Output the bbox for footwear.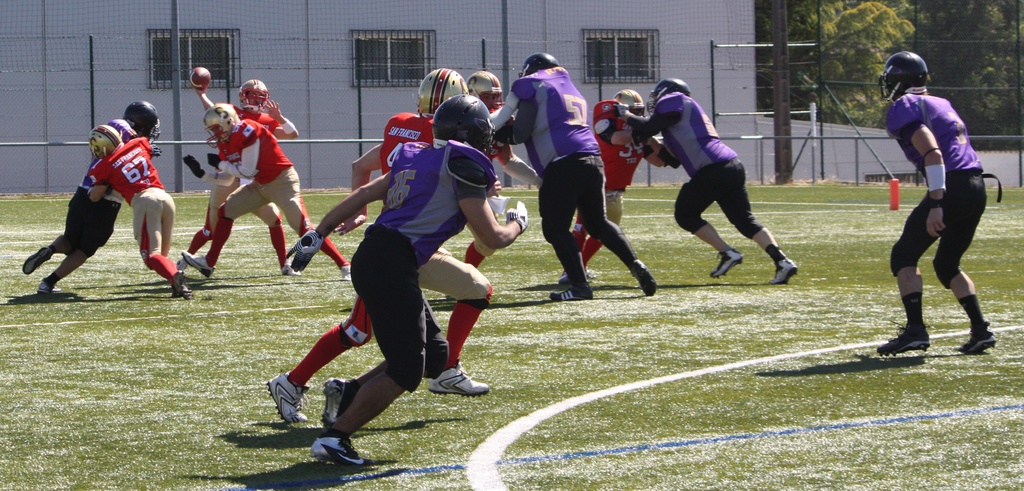
[left=433, top=365, right=493, bottom=401].
